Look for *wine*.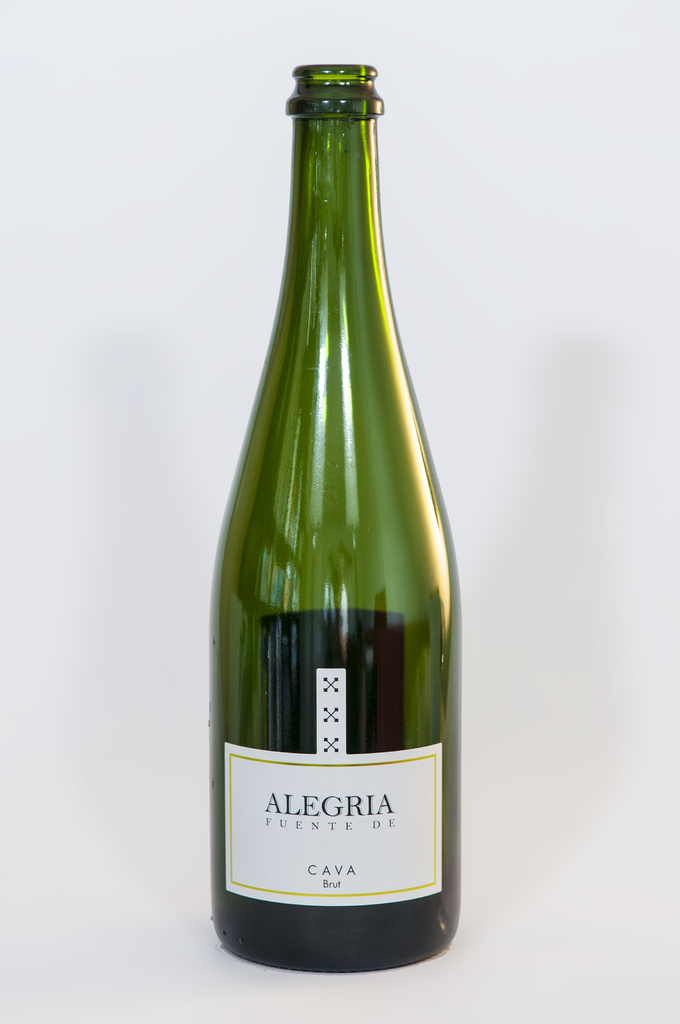
Found: {"x1": 175, "y1": 61, "x2": 480, "y2": 993}.
